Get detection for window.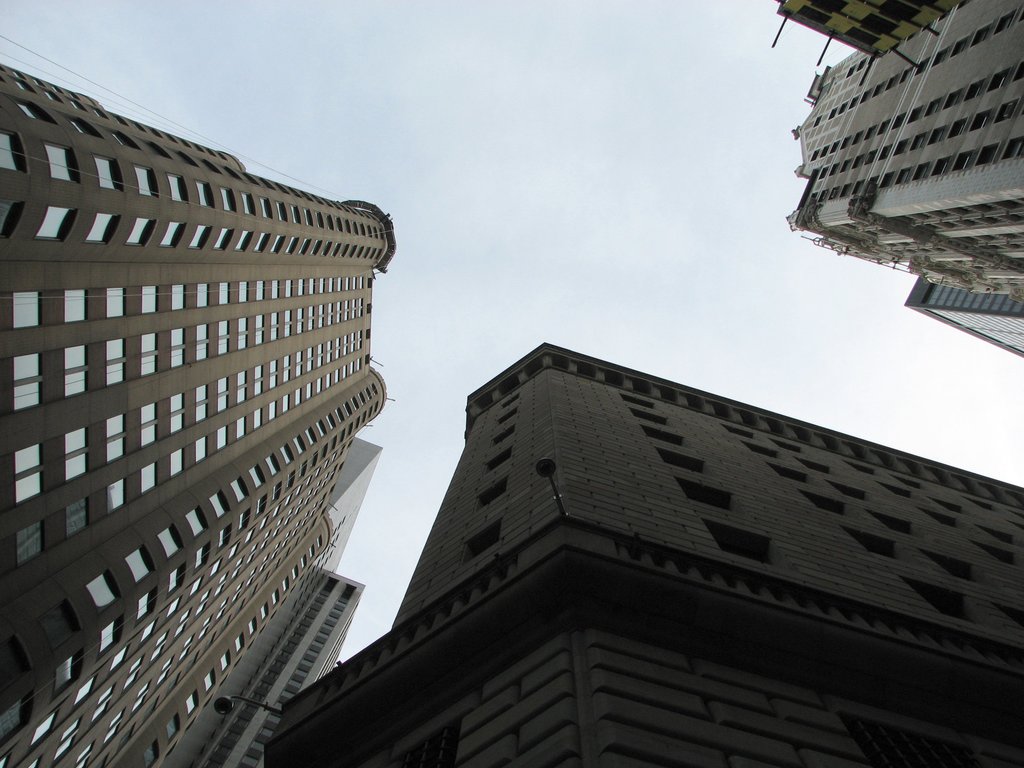
Detection: region(209, 554, 226, 579).
